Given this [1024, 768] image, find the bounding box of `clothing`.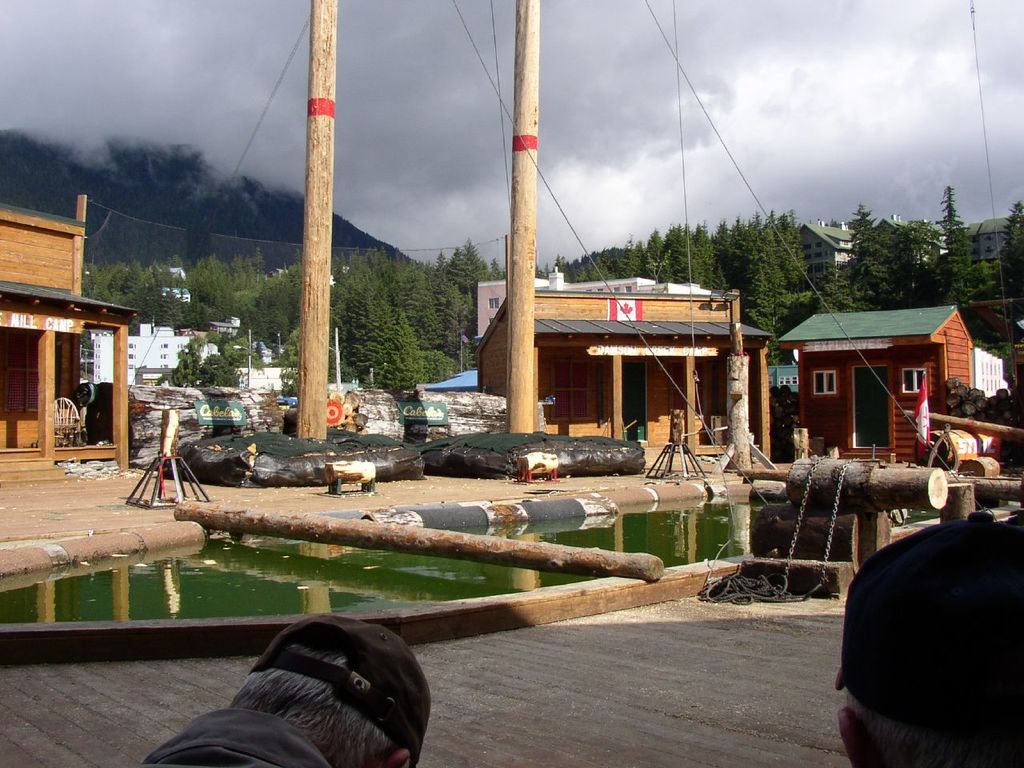
{"left": 132, "top": 705, "right": 334, "bottom": 767}.
